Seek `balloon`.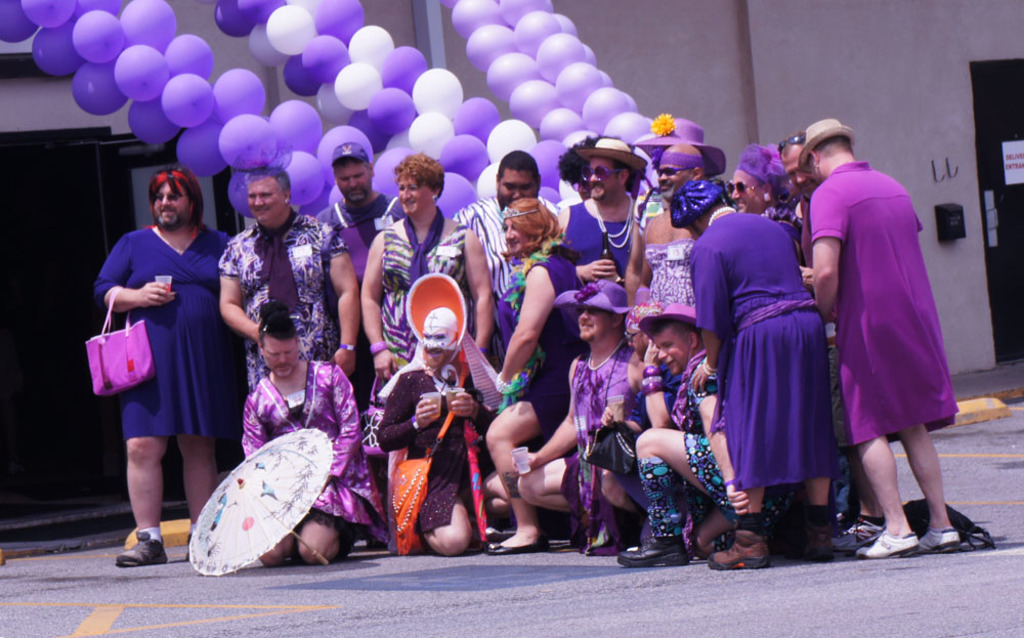
x1=601 y1=70 x2=611 y2=88.
